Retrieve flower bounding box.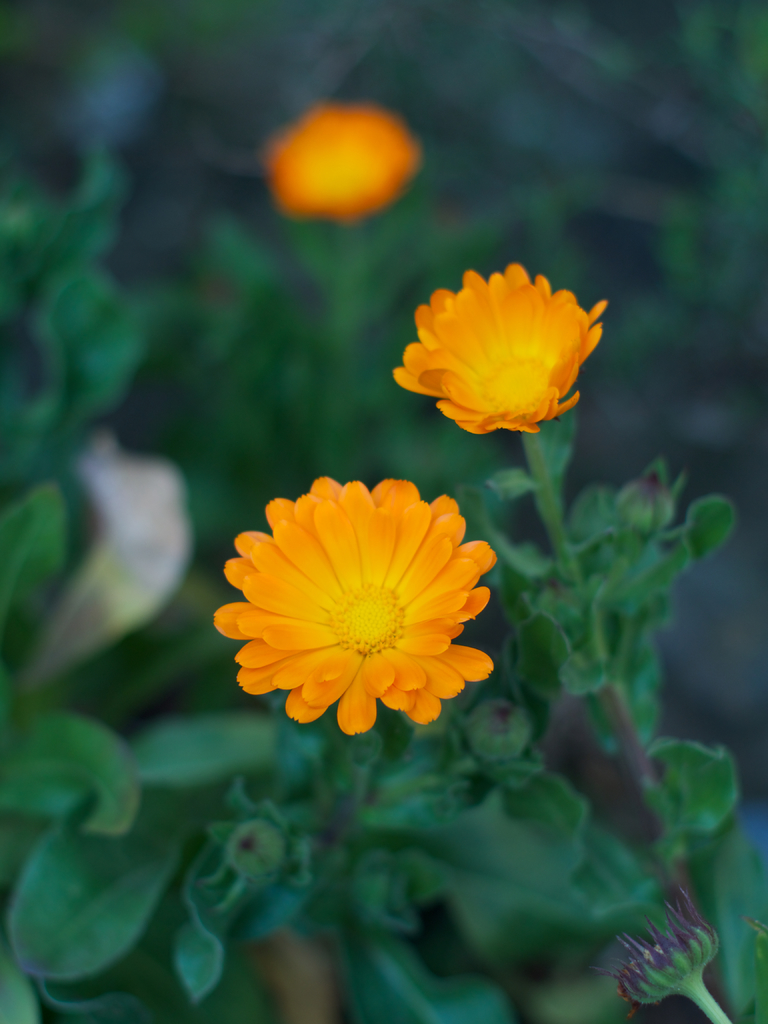
Bounding box: x1=214, y1=466, x2=513, y2=739.
